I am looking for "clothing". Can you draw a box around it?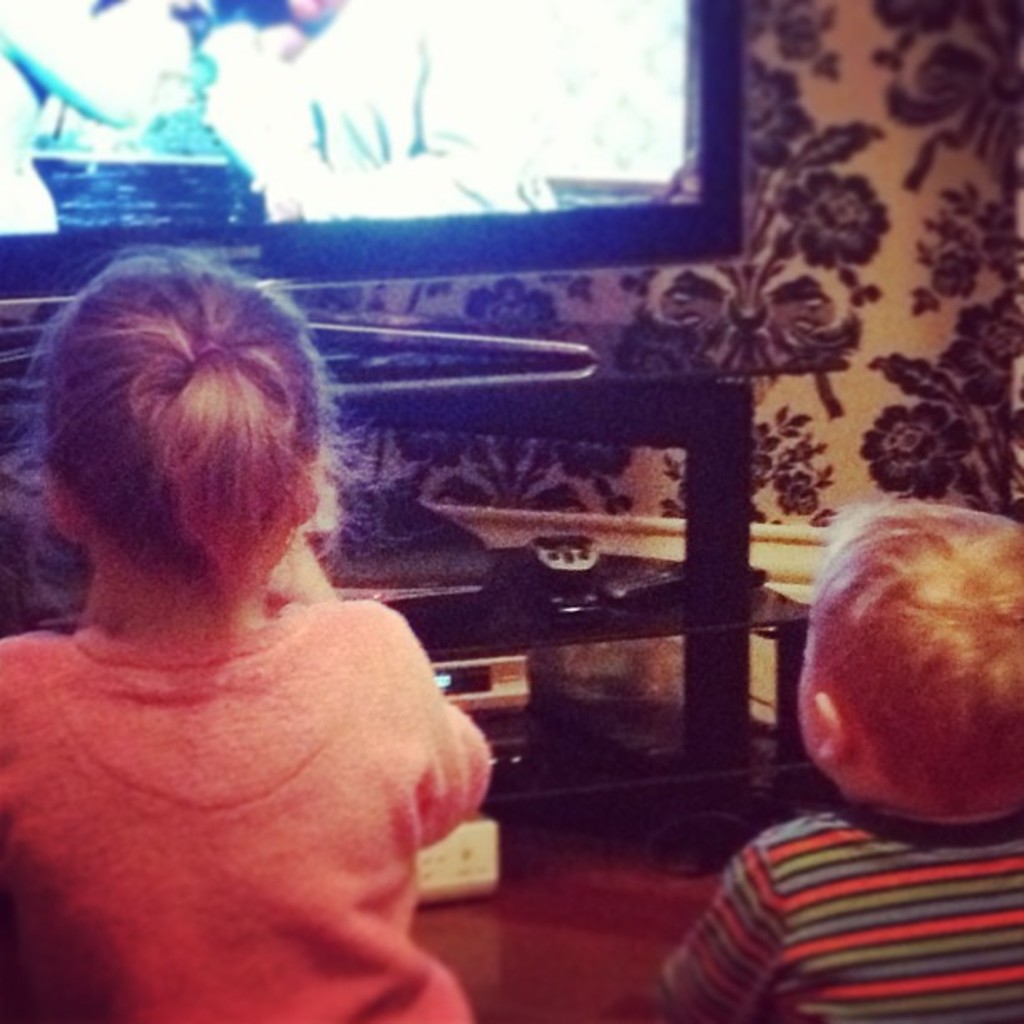
Sure, the bounding box is [0,599,495,1022].
